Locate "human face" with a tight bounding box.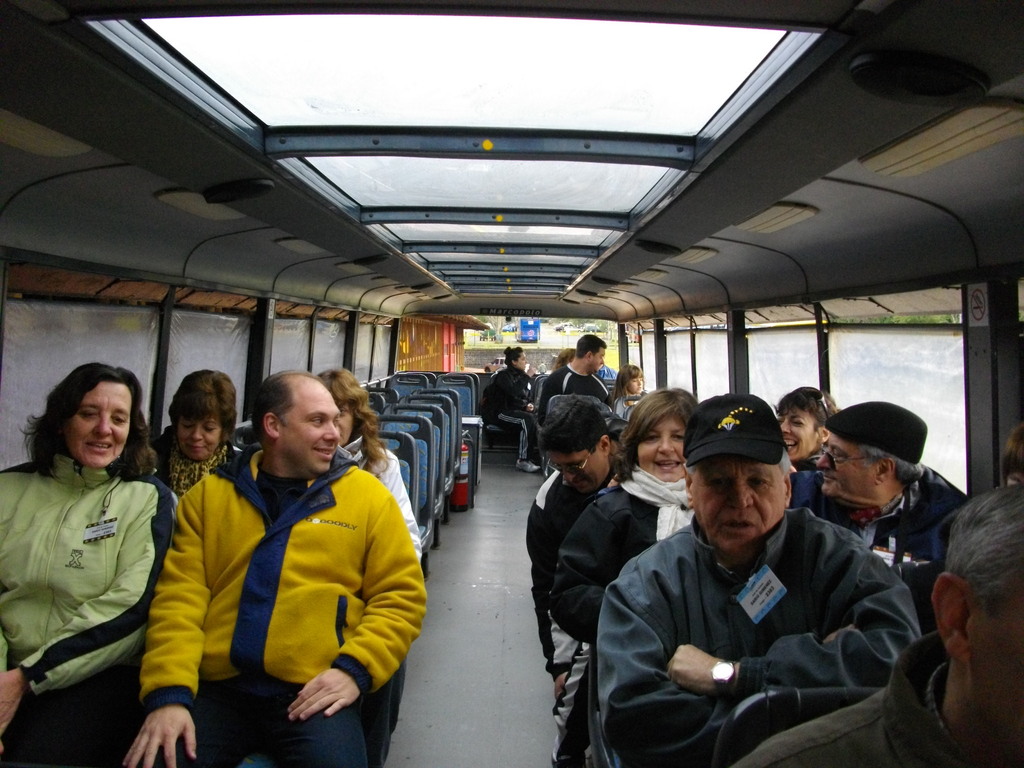
x1=689 y1=454 x2=788 y2=563.
